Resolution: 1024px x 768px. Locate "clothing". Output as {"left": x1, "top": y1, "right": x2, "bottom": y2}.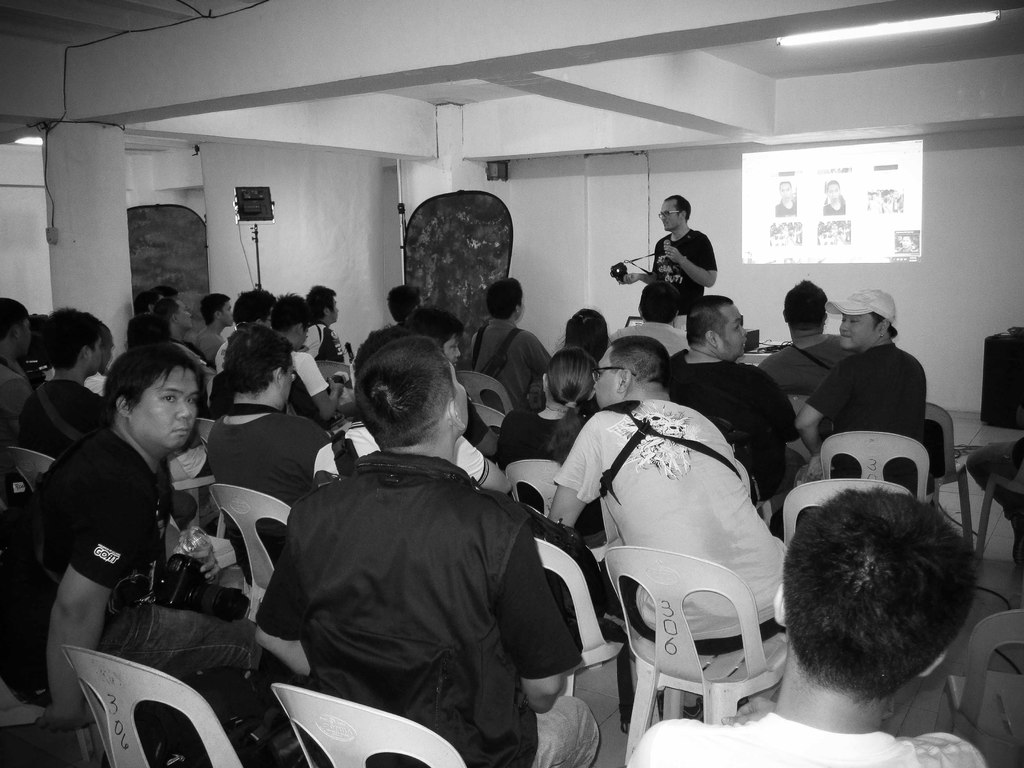
{"left": 196, "top": 324, "right": 227, "bottom": 368}.
